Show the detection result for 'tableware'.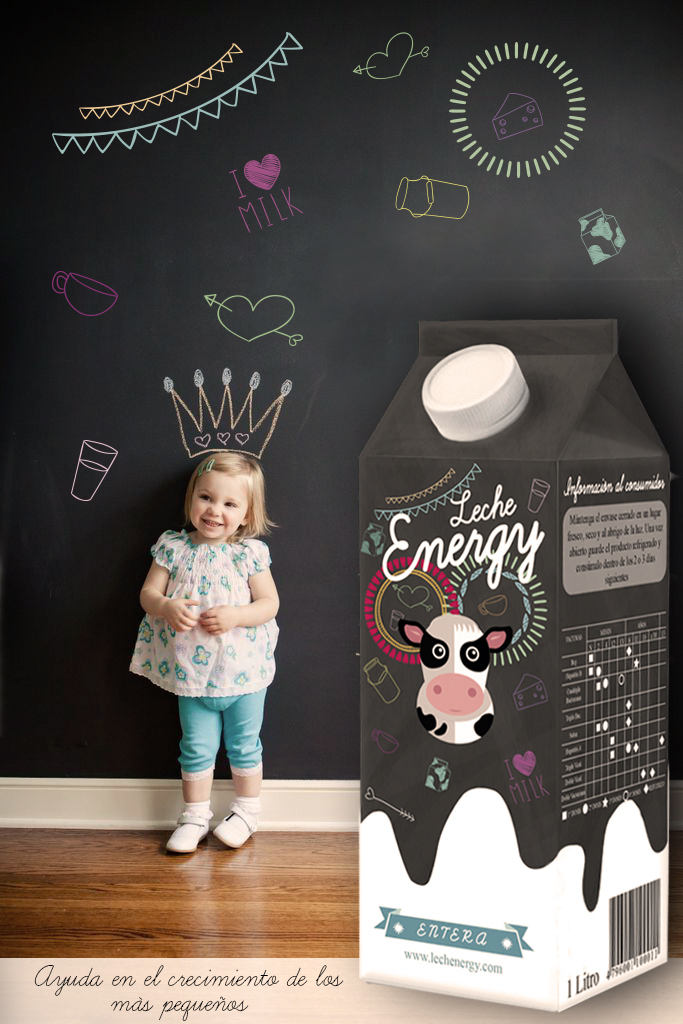
x1=394, y1=171, x2=470, y2=220.
